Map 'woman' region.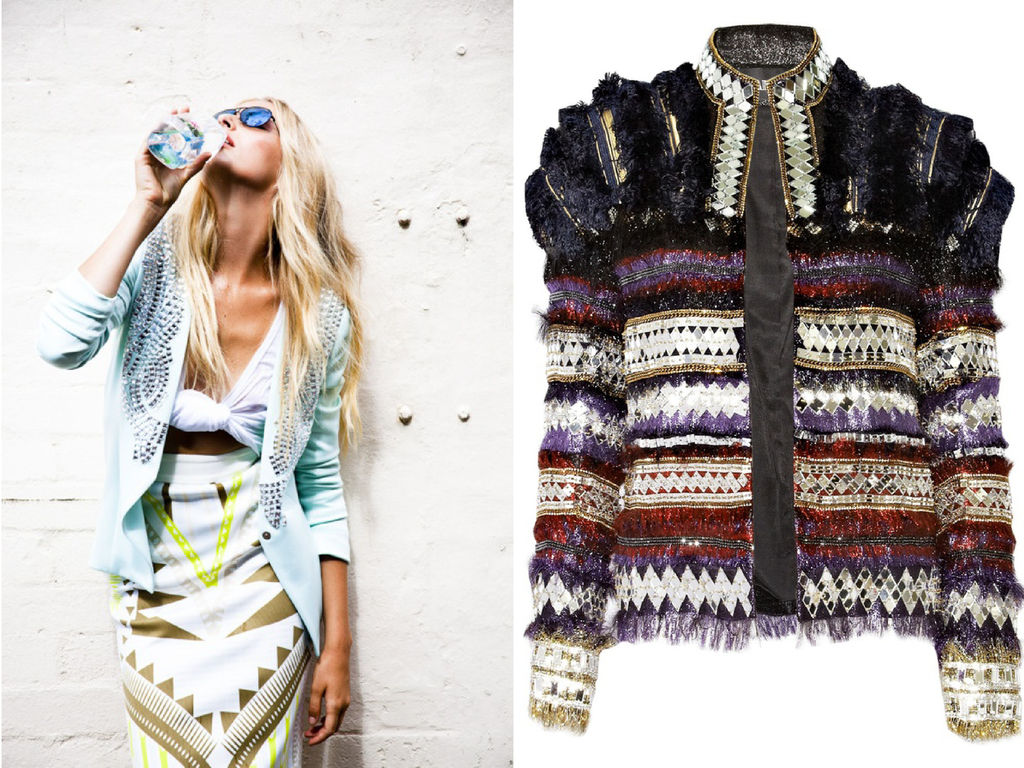
Mapped to pyautogui.locateOnScreen(42, 87, 390, 767).
